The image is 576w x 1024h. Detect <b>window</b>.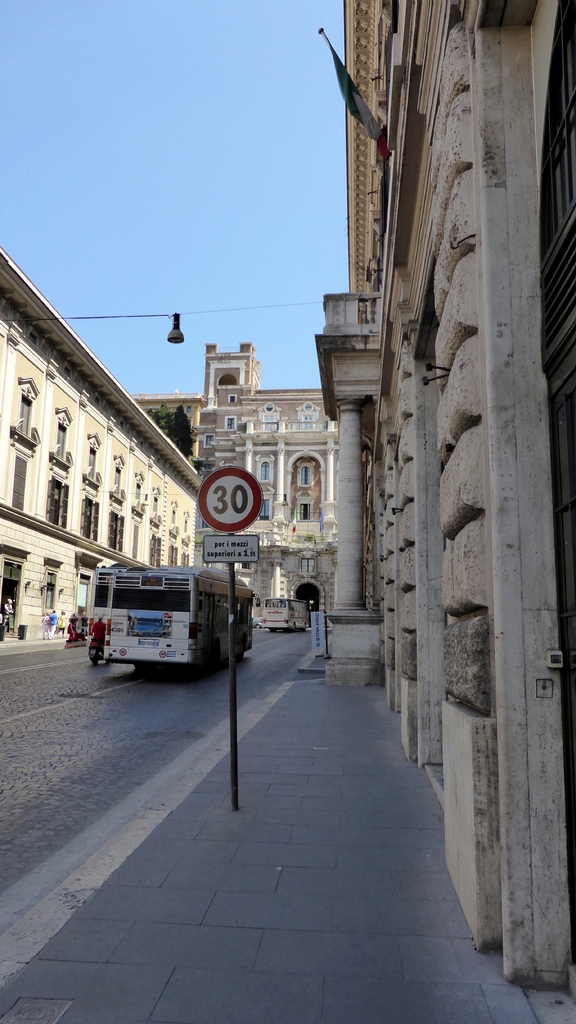
Detection: <region>106, 508, 125, 553</region>.
